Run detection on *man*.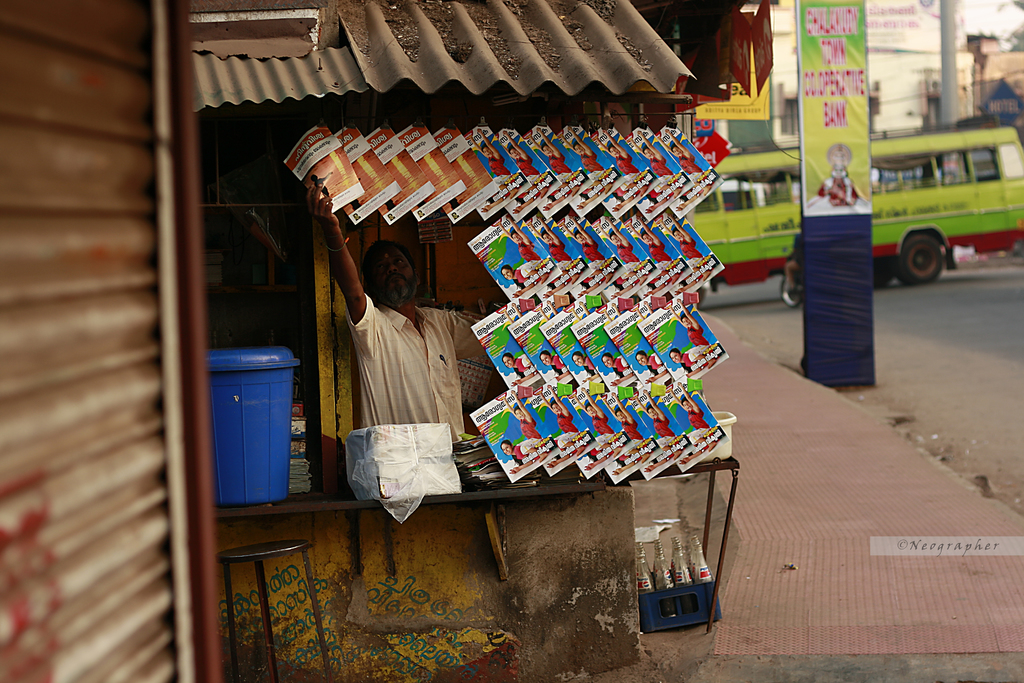
Result: (577, 386, 620, 447).
